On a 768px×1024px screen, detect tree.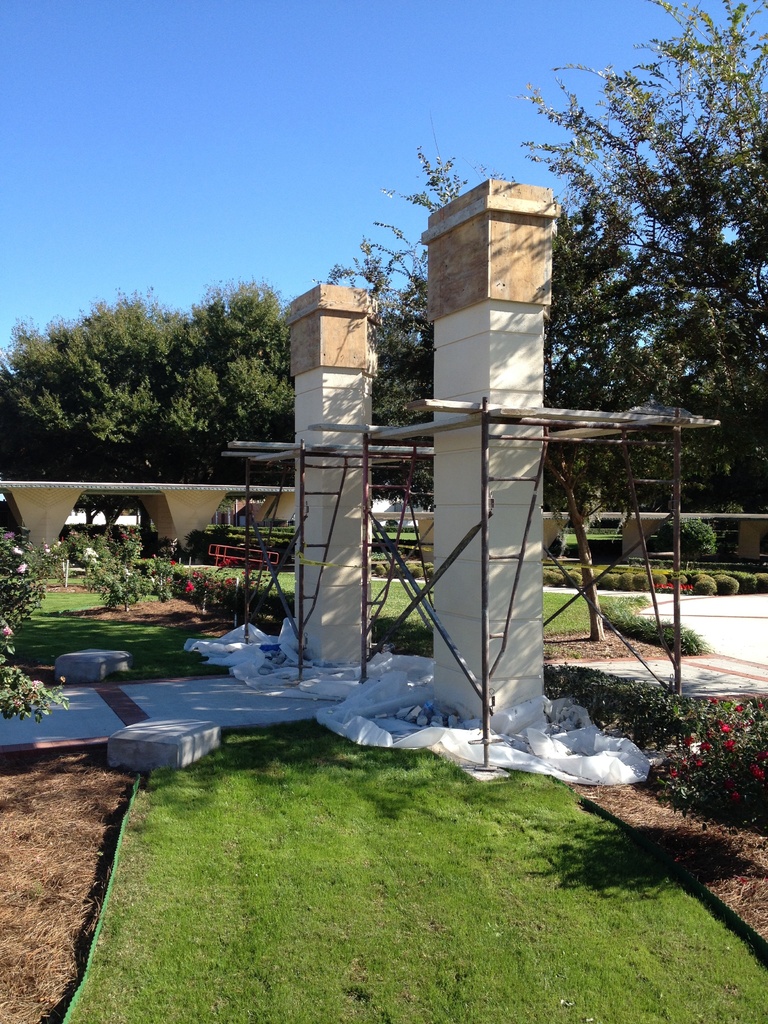
701,501,743,548.
